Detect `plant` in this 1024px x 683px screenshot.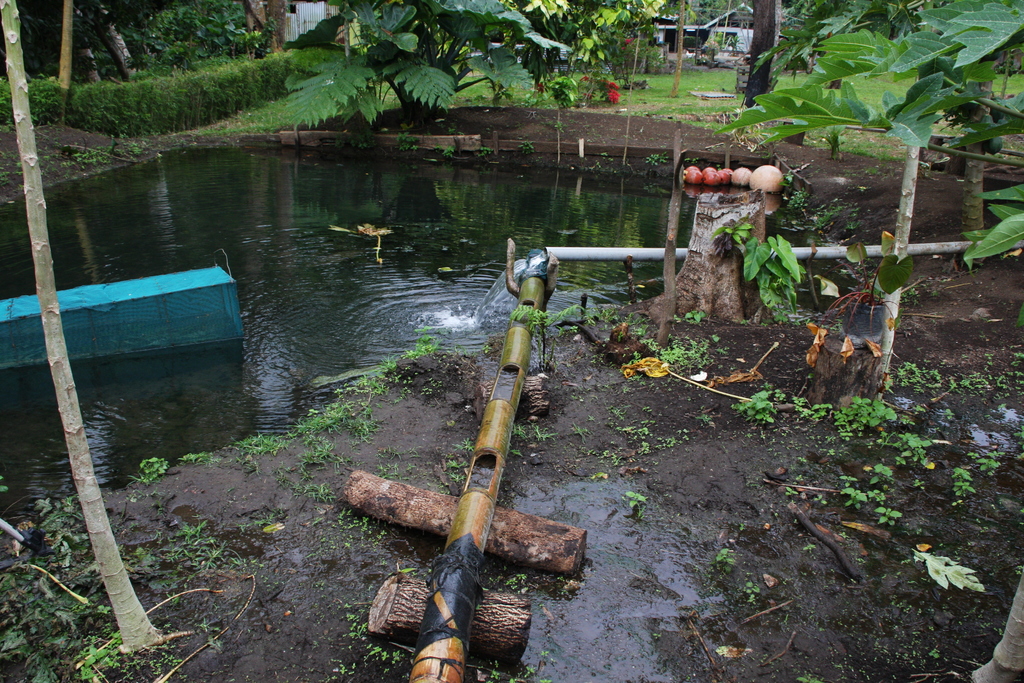
Detection: bbox=(394, 129, 422, 154).
